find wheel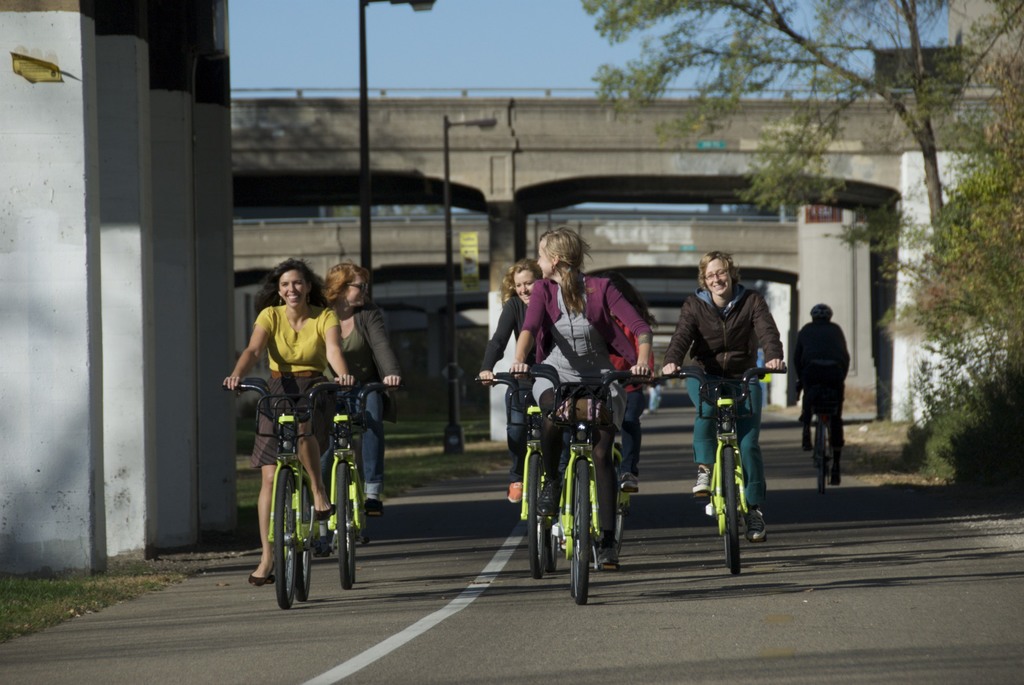
bbox=(575, 460, 589, 606)
